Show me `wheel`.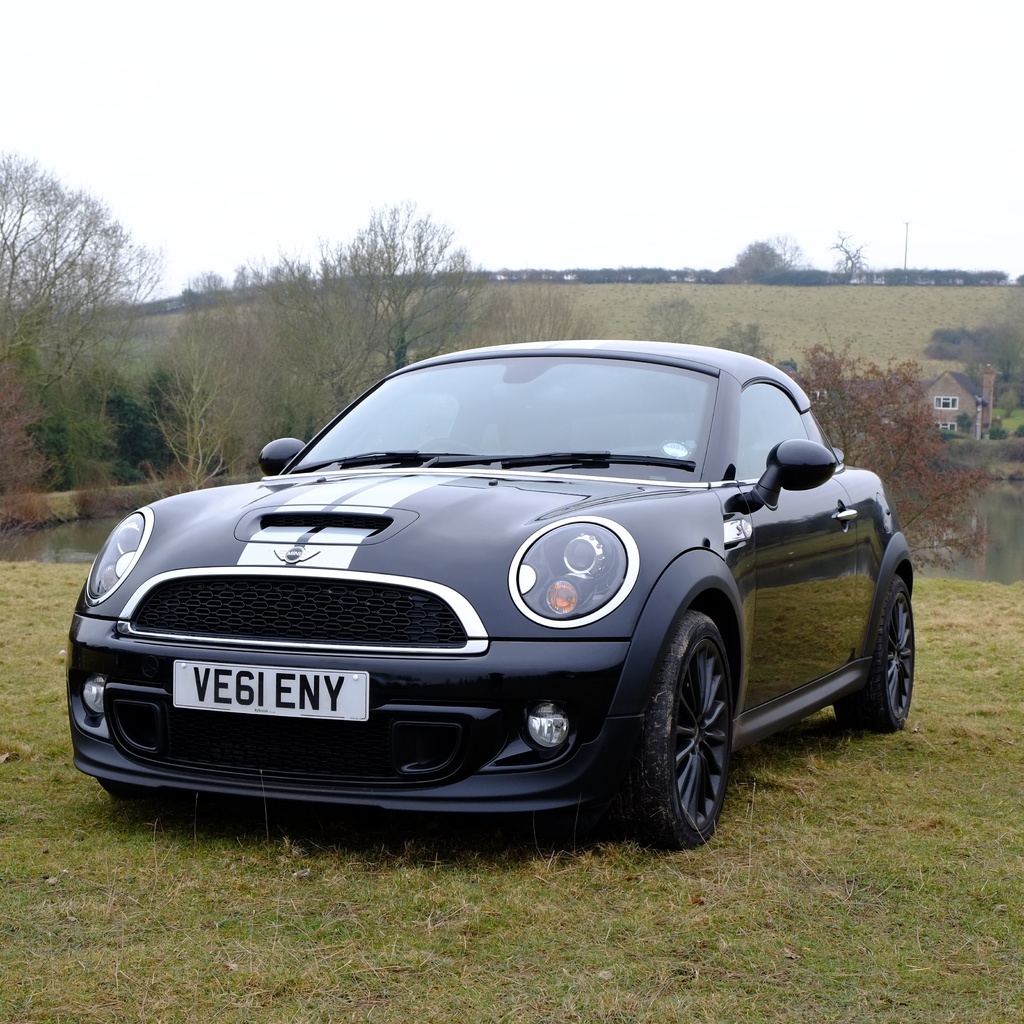
`wheel` is here: box=[832, 573, 922, 734].
